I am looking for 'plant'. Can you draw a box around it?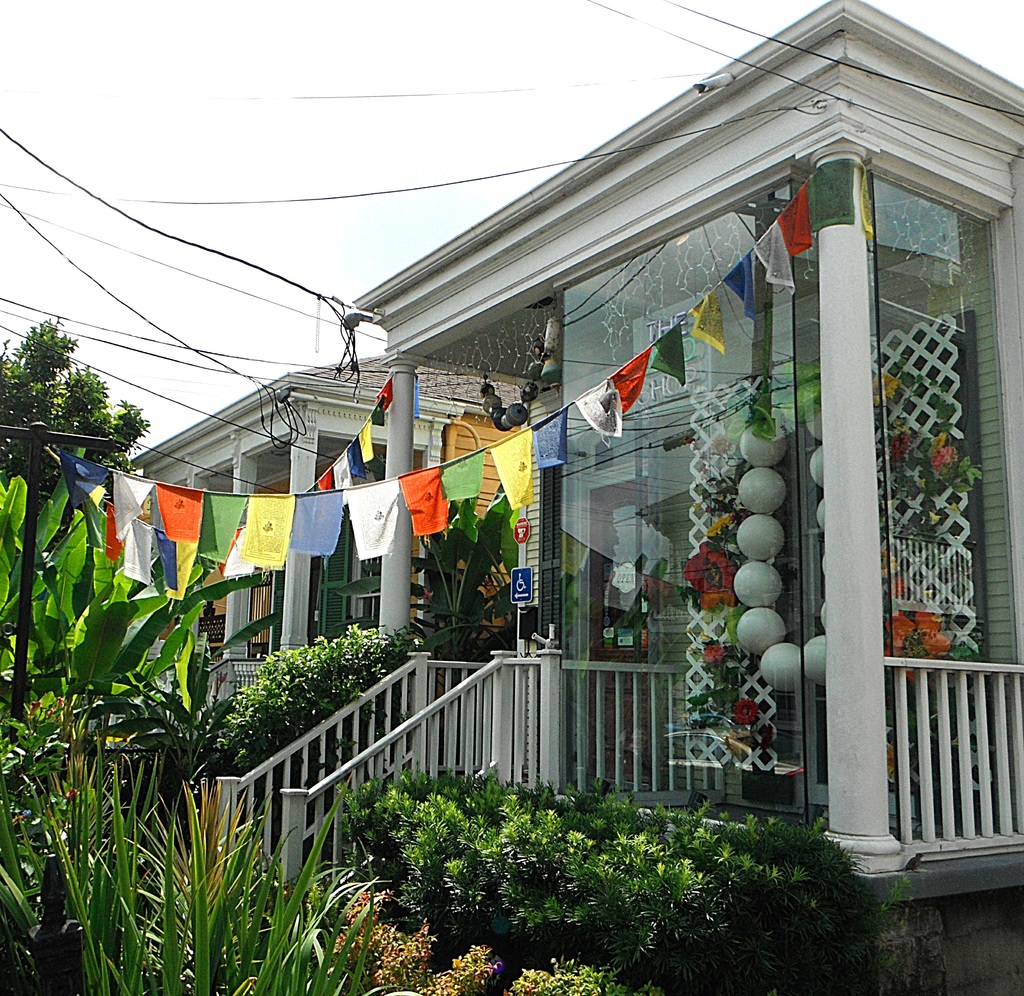
Sure, the bounding box is [left=336, top=872, right=399, bottom=976].
